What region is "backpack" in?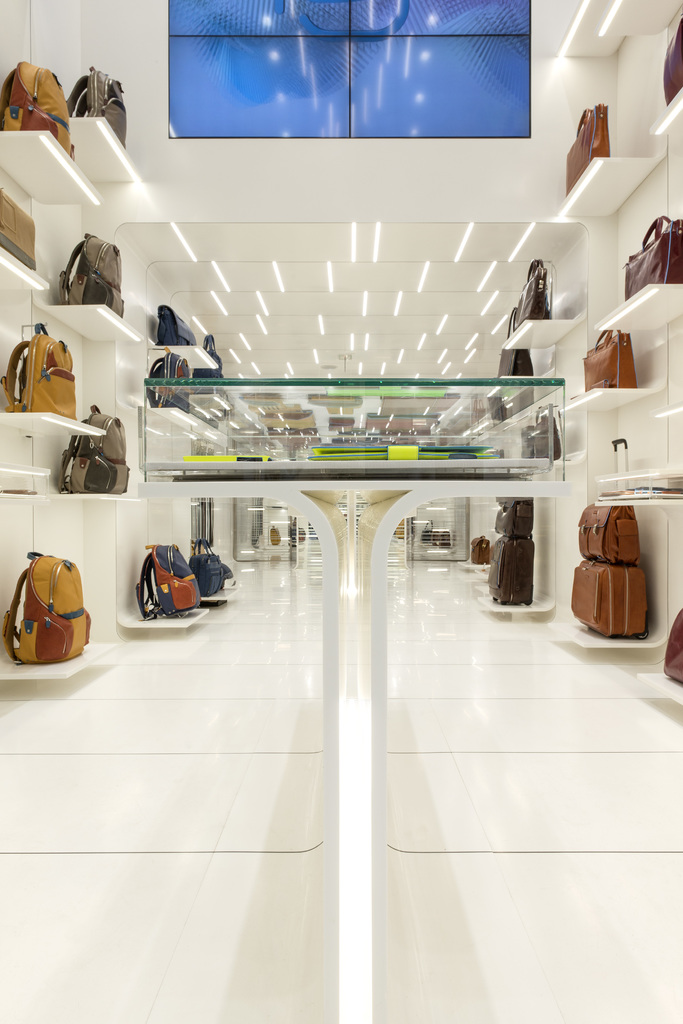
left=481, top=540, right=529, bottom=594.
